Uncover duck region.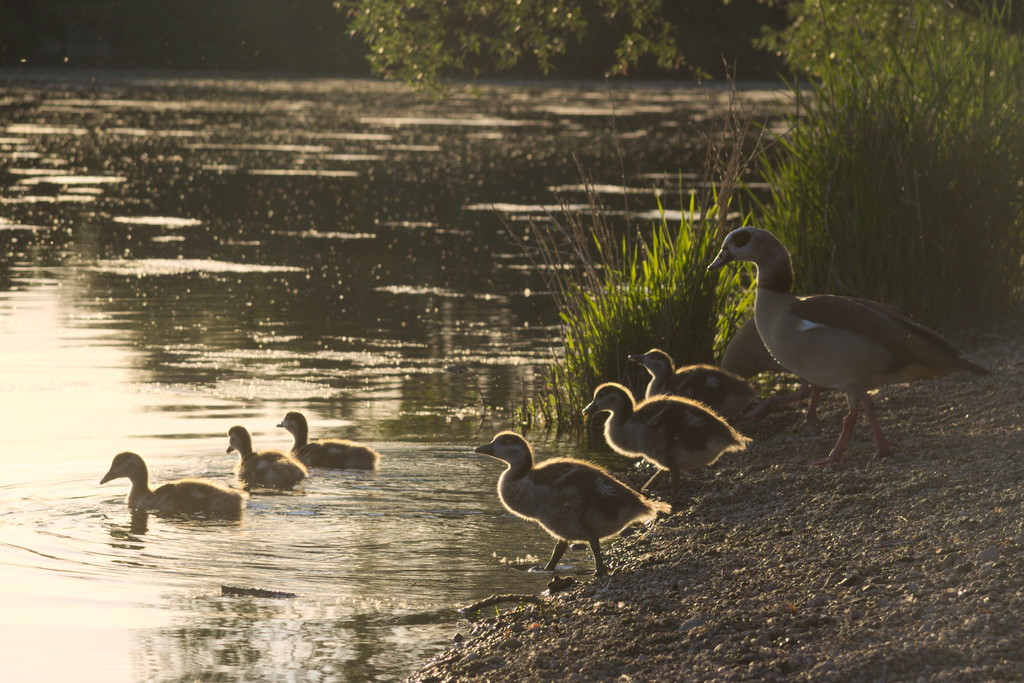
Uncovered: box=[274, 411, 380, 493].
